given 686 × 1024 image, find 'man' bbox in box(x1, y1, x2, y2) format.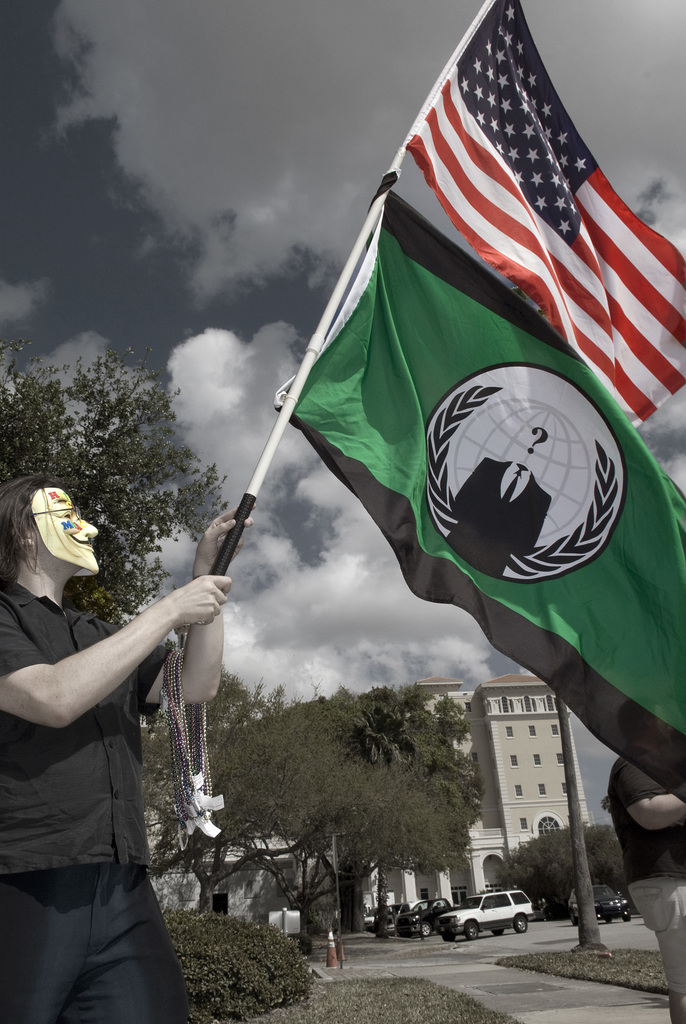
box(10, 460, 226, 1010).
